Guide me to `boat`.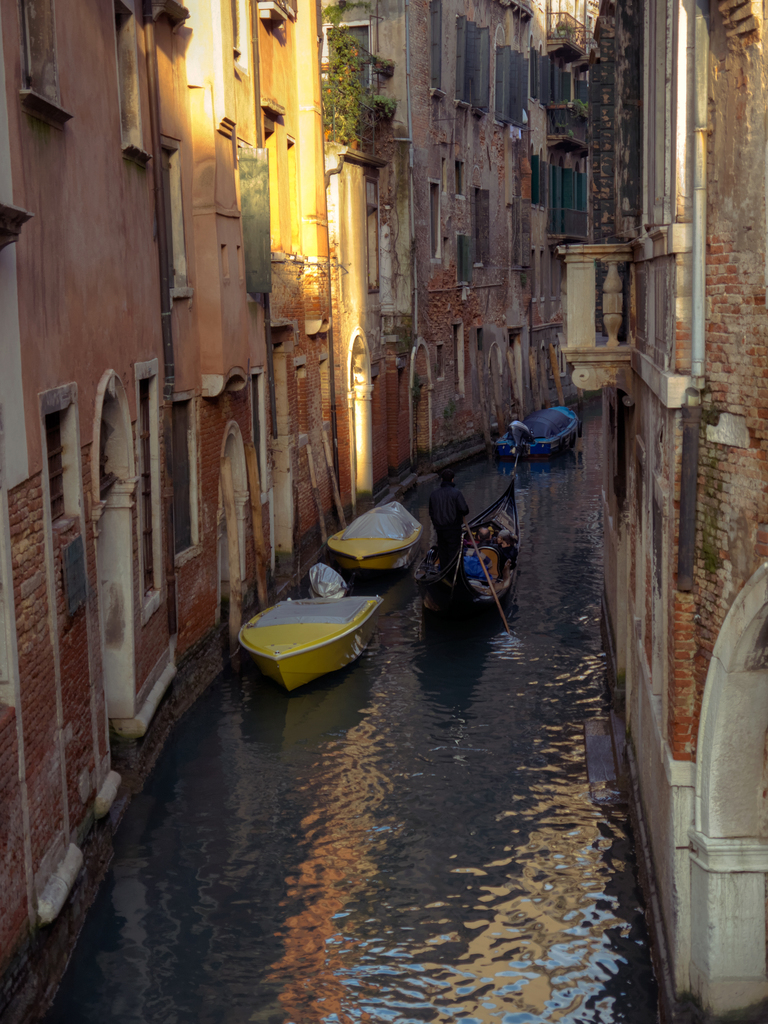
Guidance: [418, 472, 525, 645].
